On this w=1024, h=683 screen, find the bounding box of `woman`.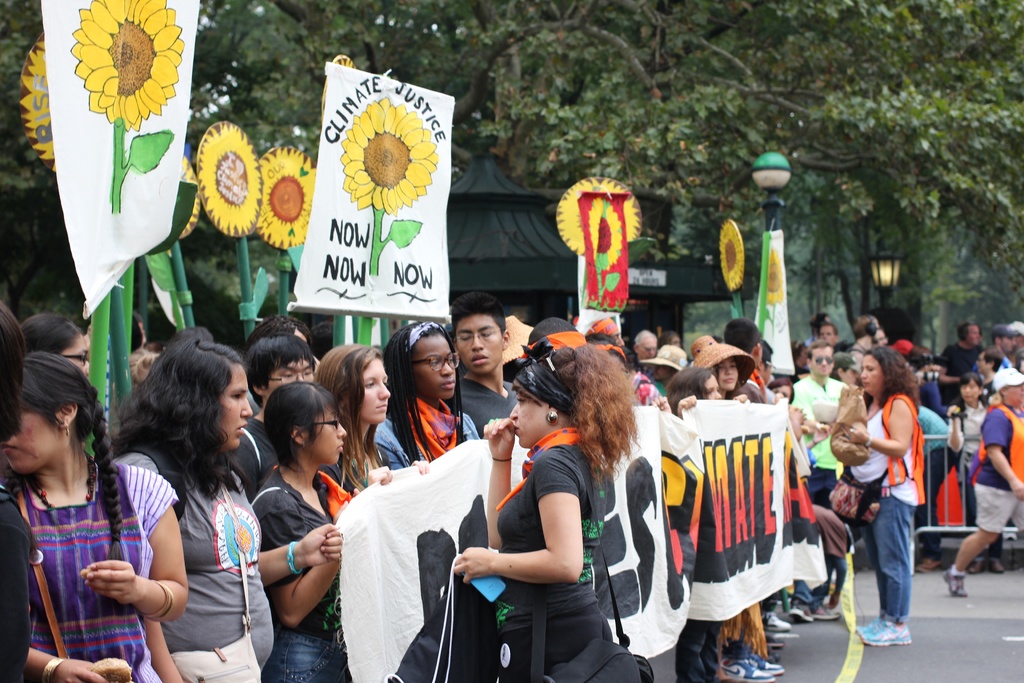
Bounding box: {"x1": 792, "y1": 339, "x2": 810, "y2": 384}.
